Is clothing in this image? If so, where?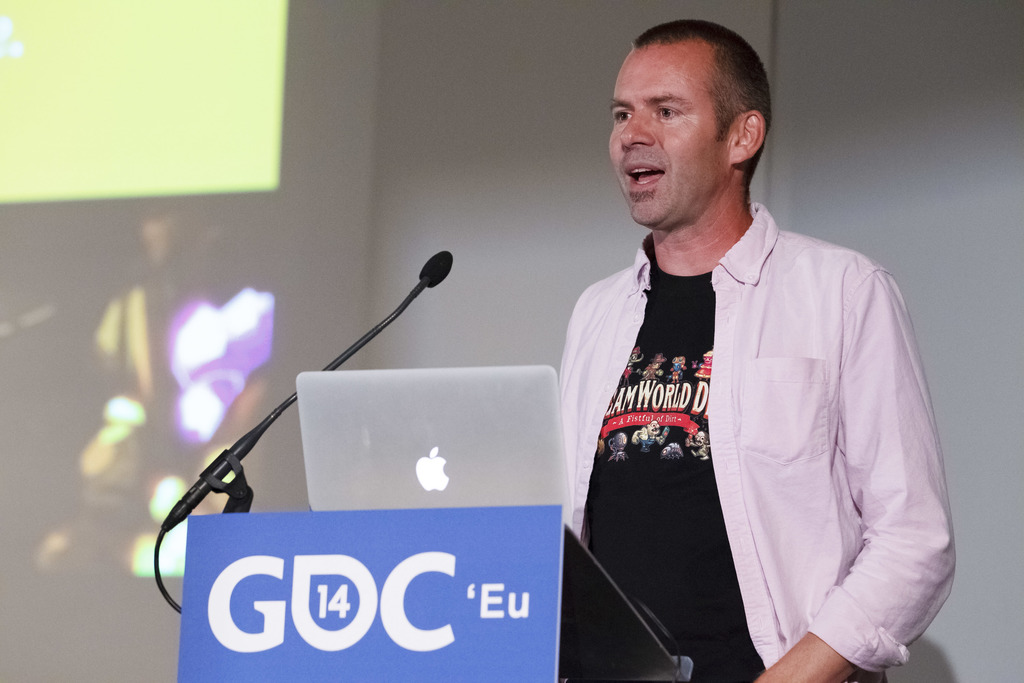
Yes, at 562/188/944/681.
